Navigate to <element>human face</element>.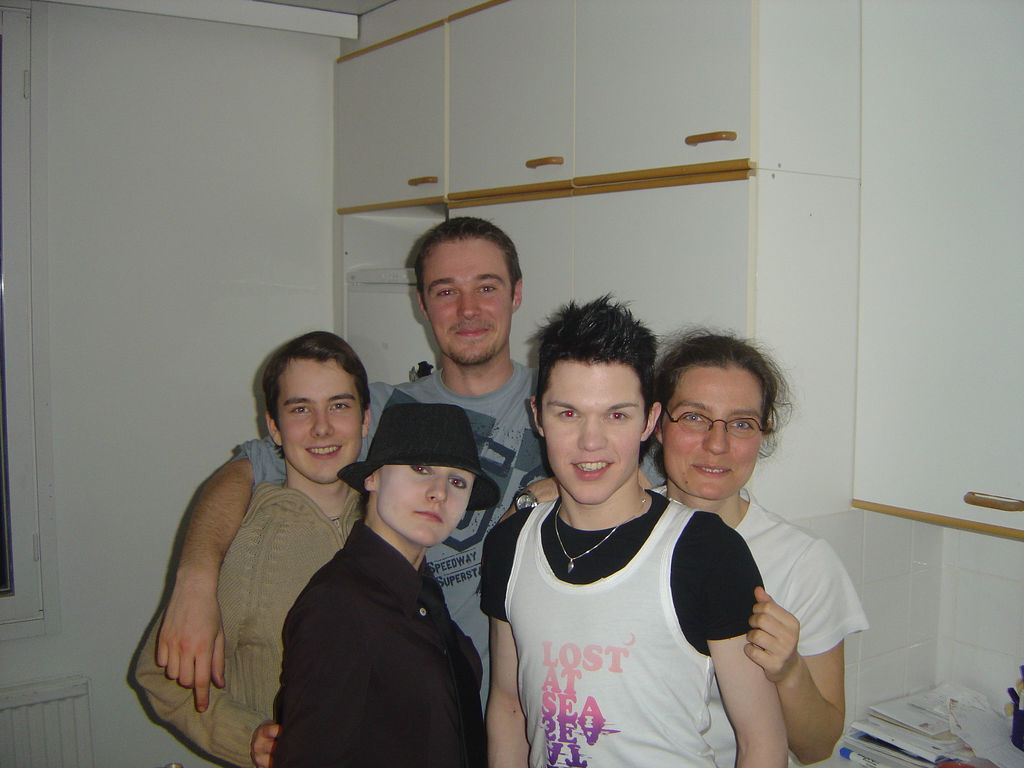
Navigation target: Rect(657, 367, 766, 497).
